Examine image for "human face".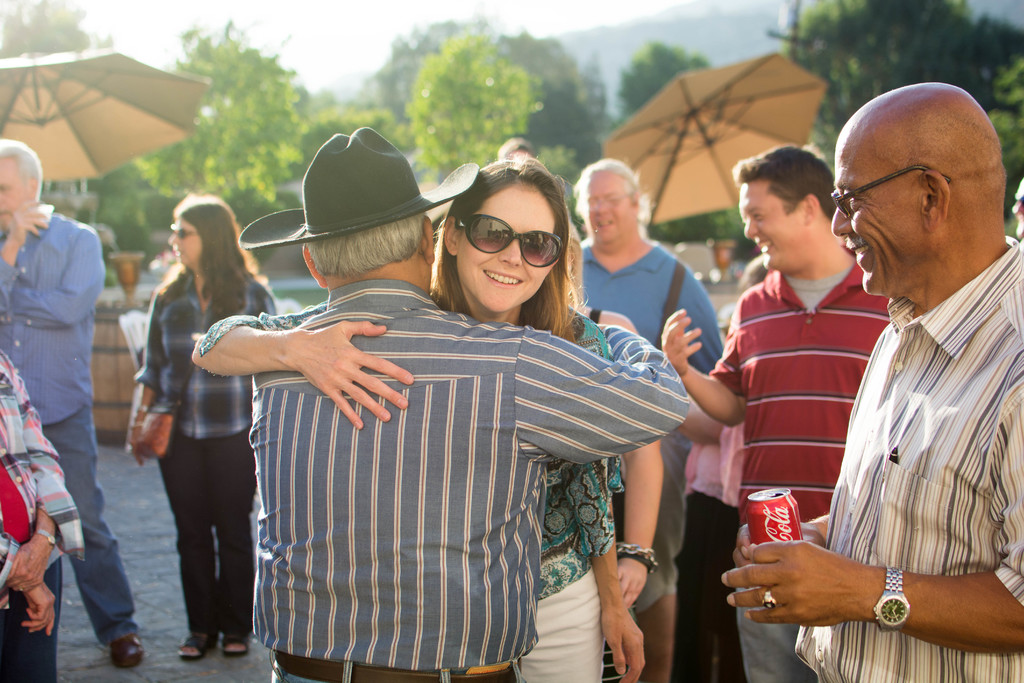
Examination result: (left=742, top=188, right=805, bottom=267).
